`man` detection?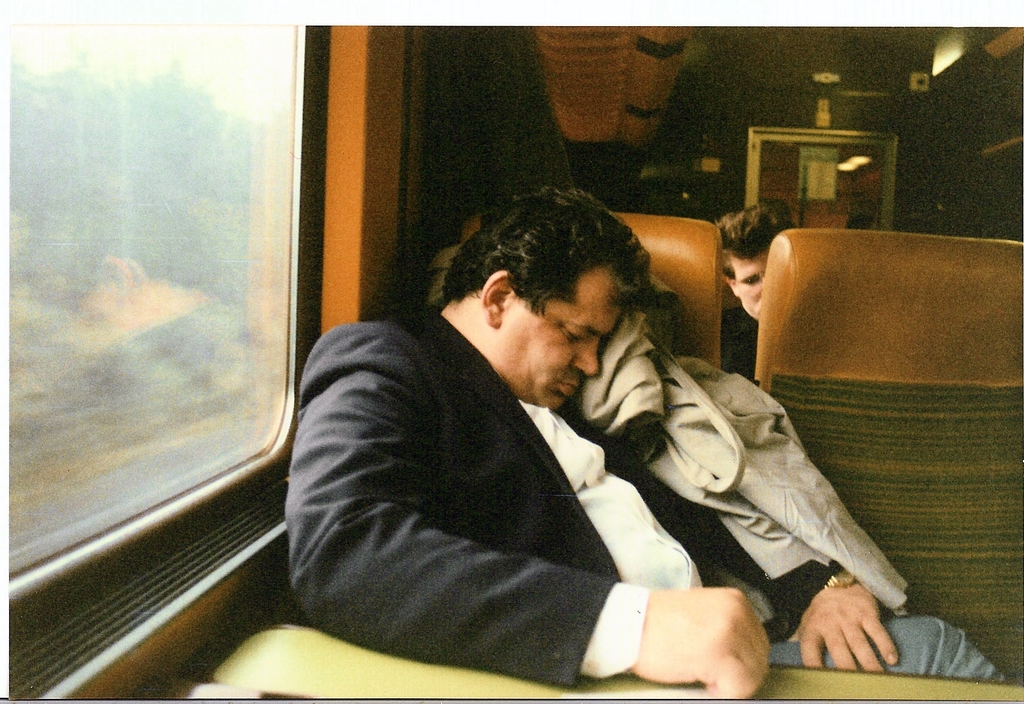
crop(711, 194, 795, 375)
